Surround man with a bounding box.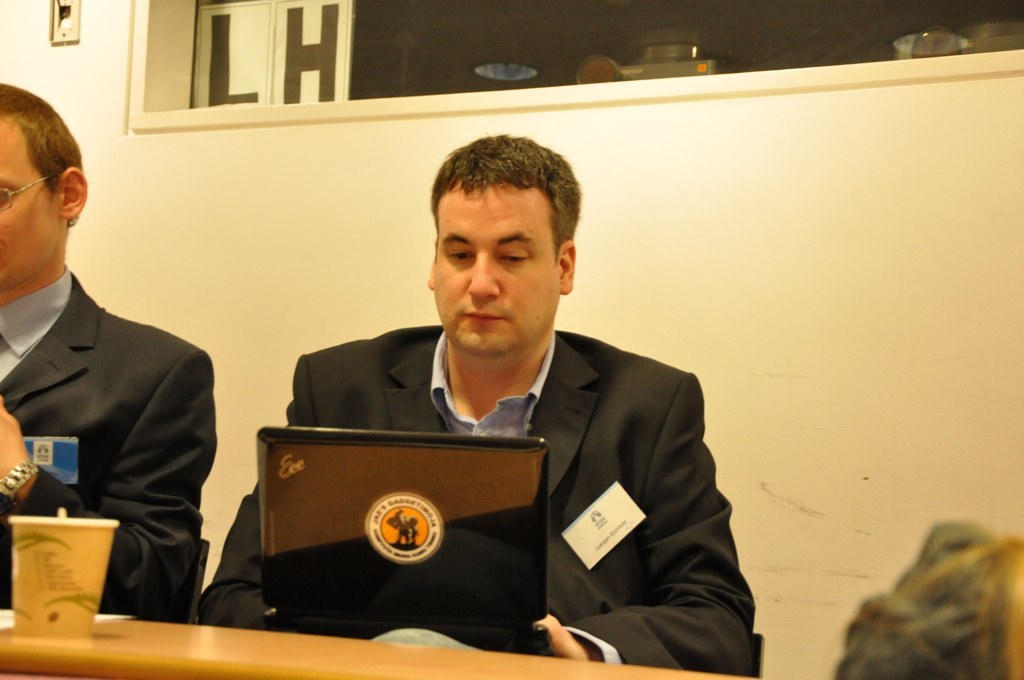
rect(192, 131, 757, 679).
